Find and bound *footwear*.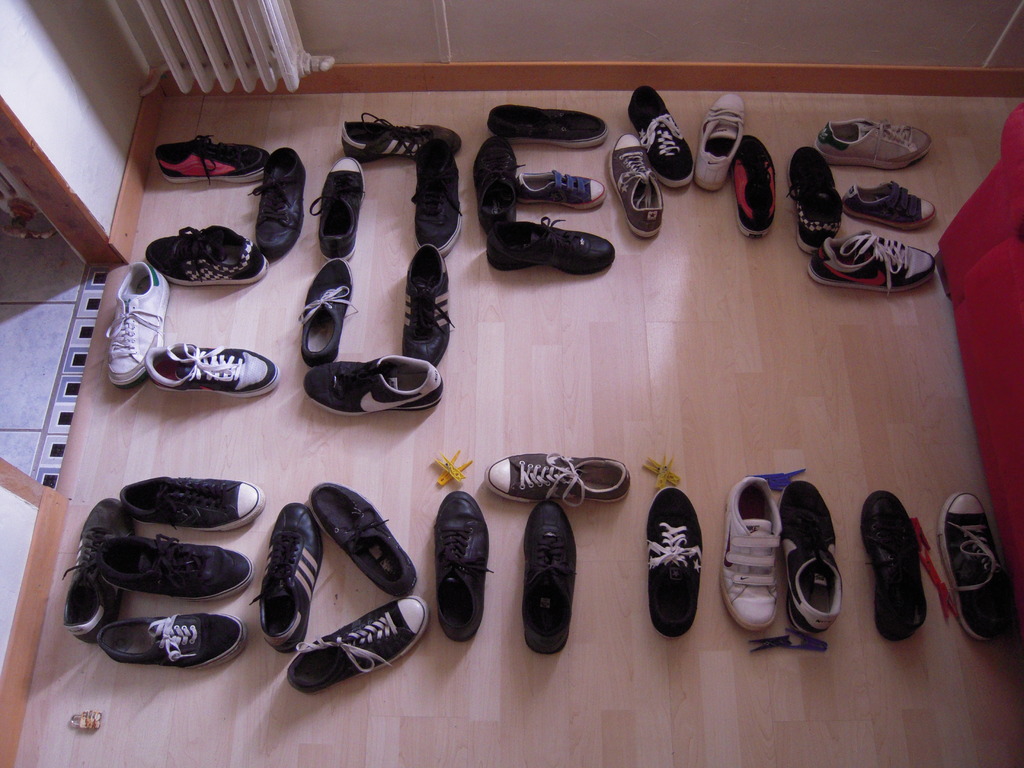
Bound: <box>514,166,608,213</box>.
